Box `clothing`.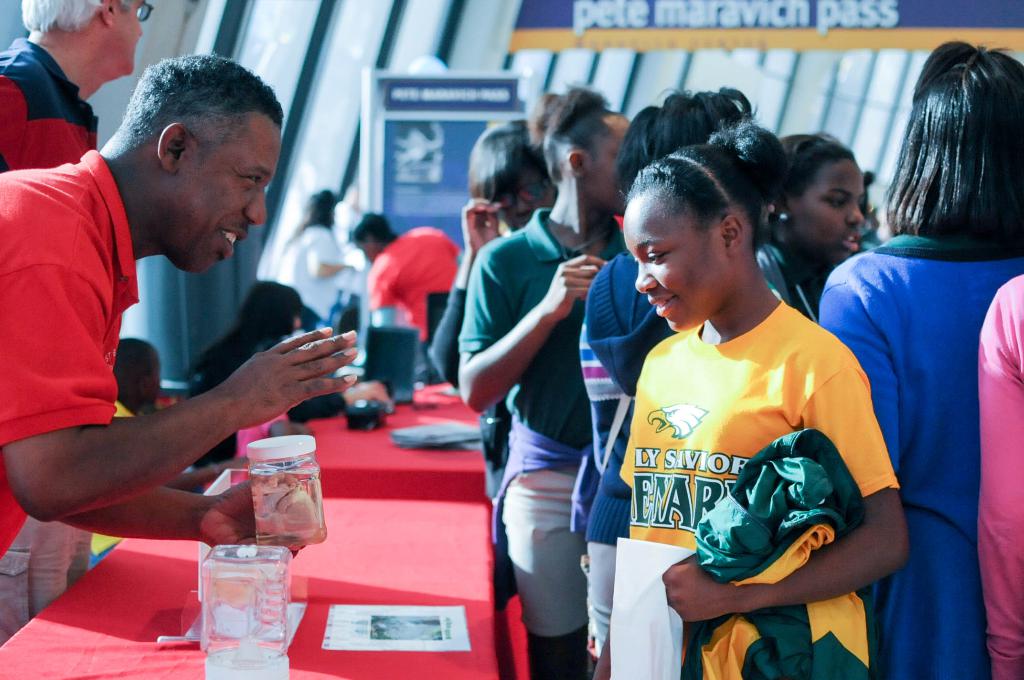
427, 284, 474, 379.
